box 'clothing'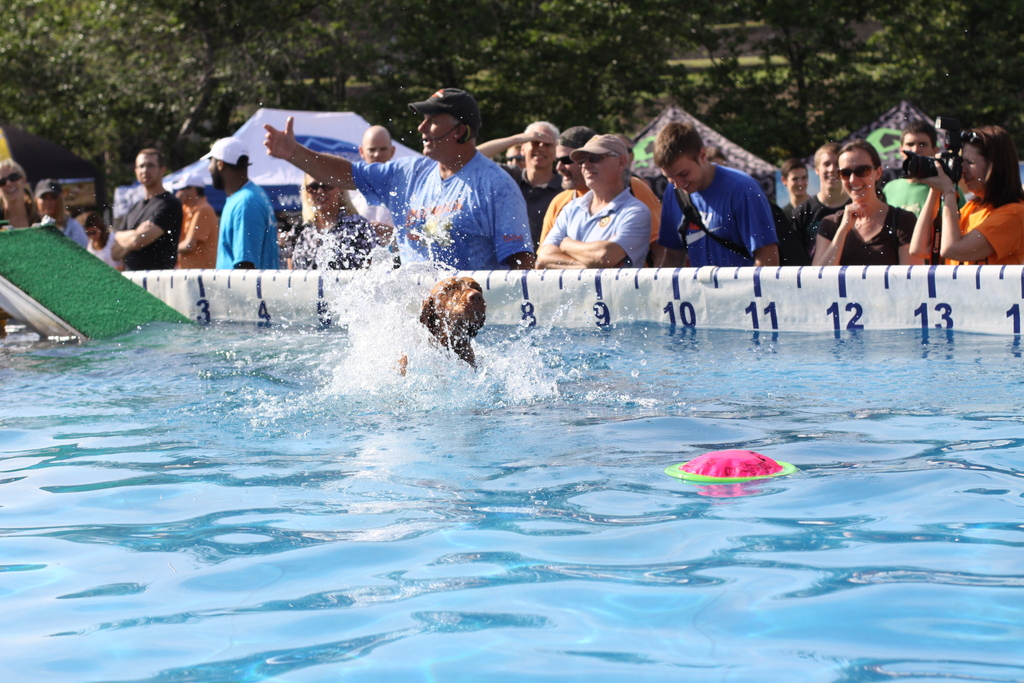
left=658, top=165, right=781, bottom=270
